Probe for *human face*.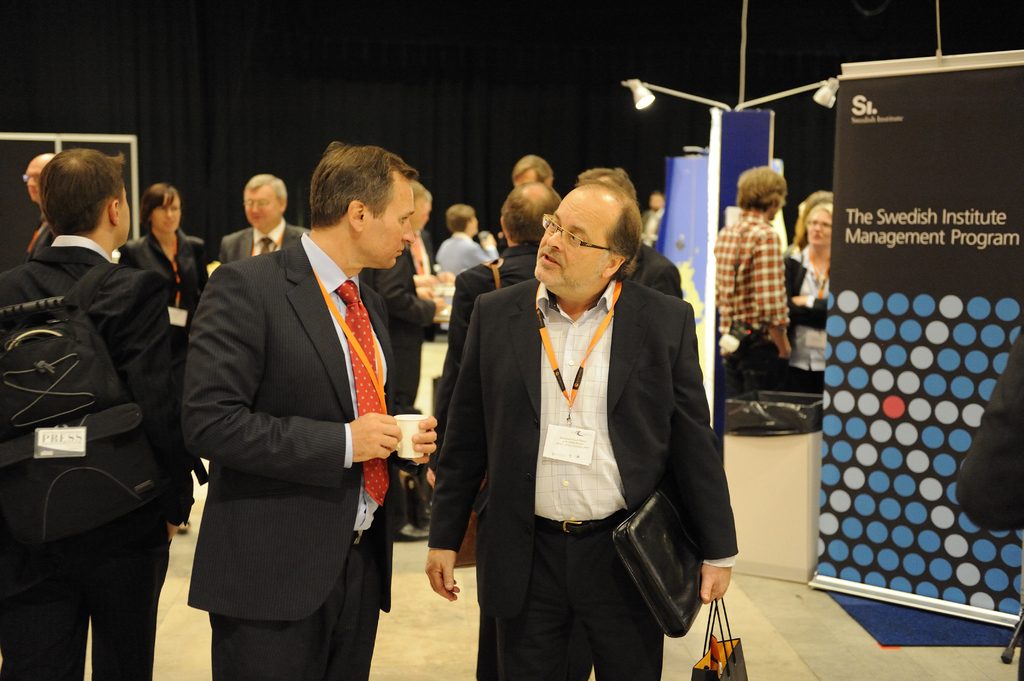
Probe result: select_region(528, 183, 618, 292).
